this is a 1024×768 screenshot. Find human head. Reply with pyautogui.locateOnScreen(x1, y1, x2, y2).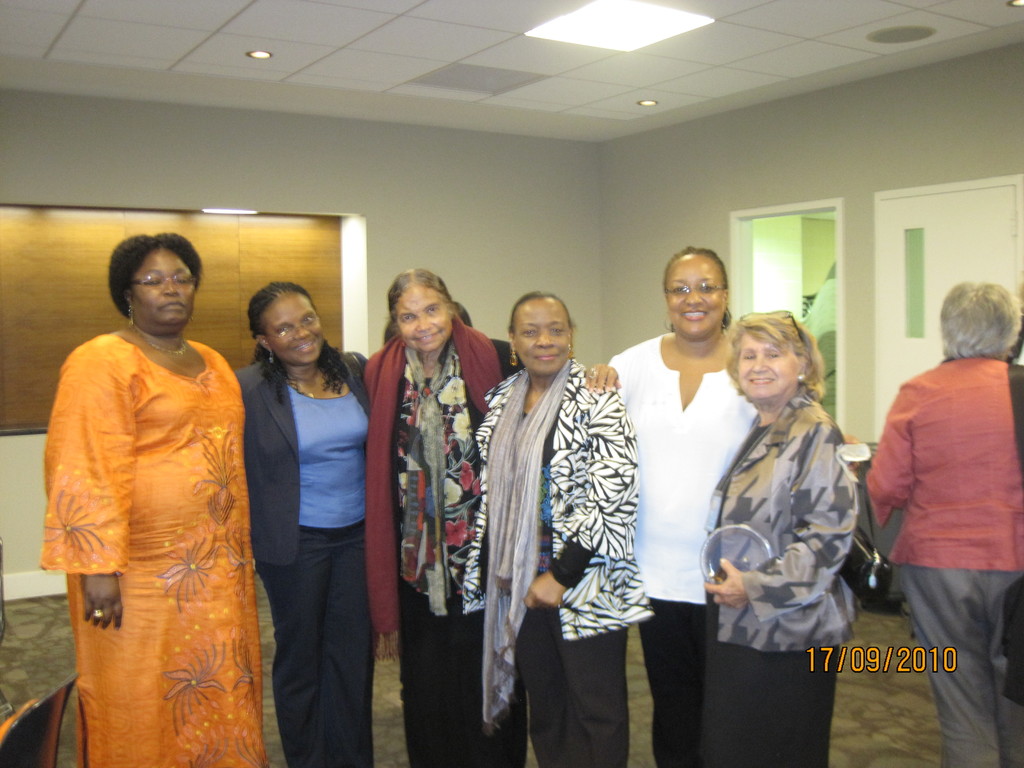
pyautogui.locateOnScreen(938, 279, 1021, 358).
